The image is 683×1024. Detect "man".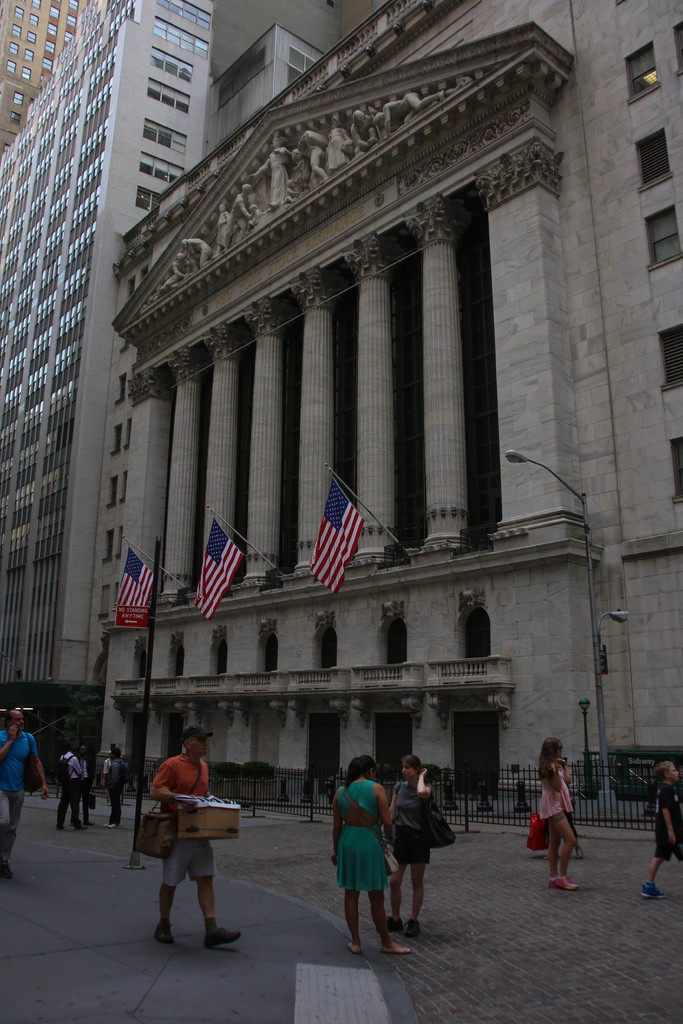
Detection: [left=103, top=743, right=131, bottom=827].
